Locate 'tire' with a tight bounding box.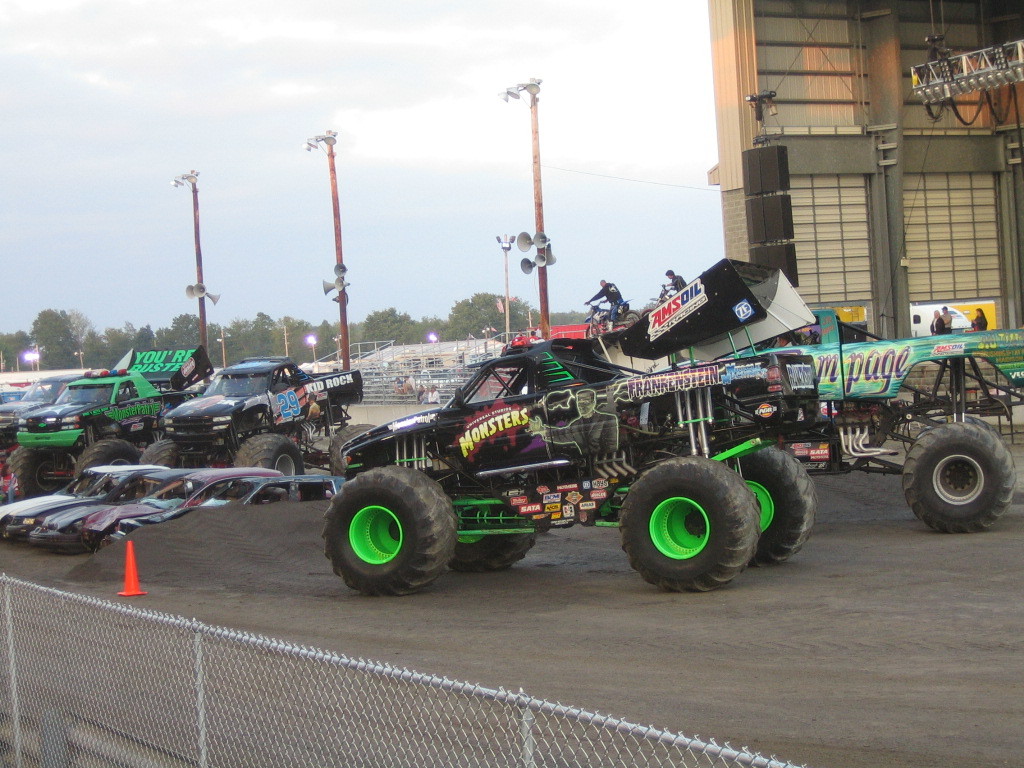
bbox=[614, 453, 753, 582].
